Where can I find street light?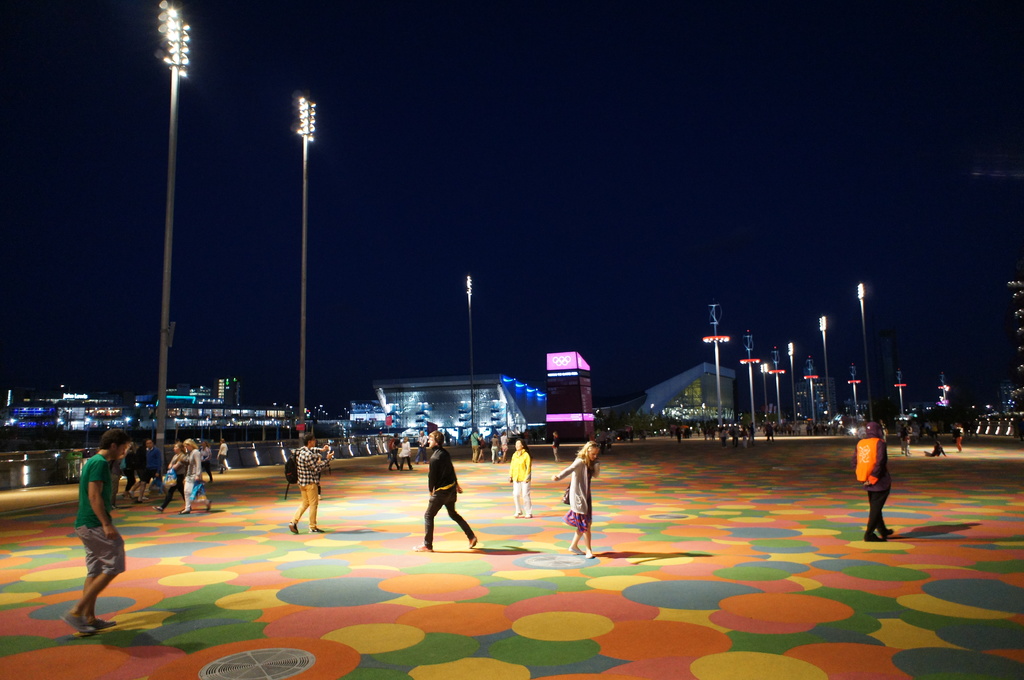
You can find it at detection(801, 358, 820, 426).
